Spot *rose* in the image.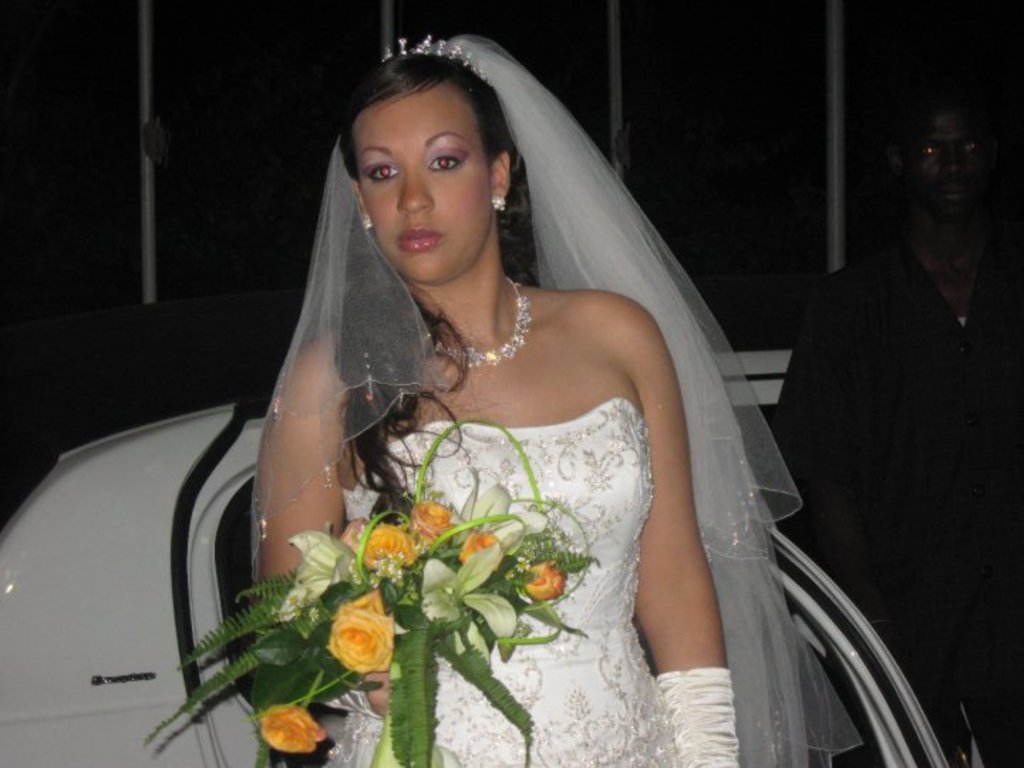
*rose* found at [x1=363, y1=521, x2=422, y2=572].
